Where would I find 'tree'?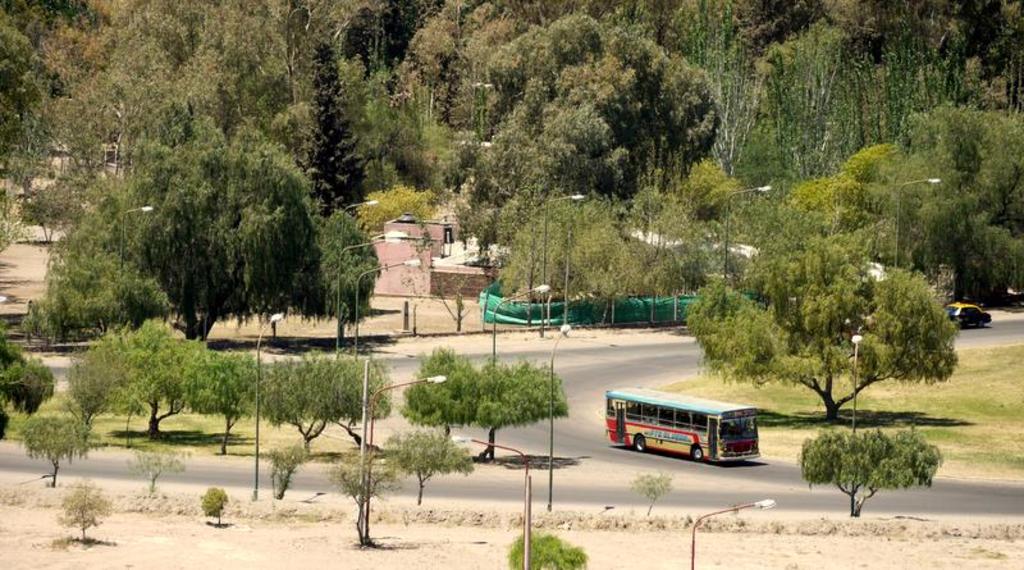
At (470,356,567,455).
